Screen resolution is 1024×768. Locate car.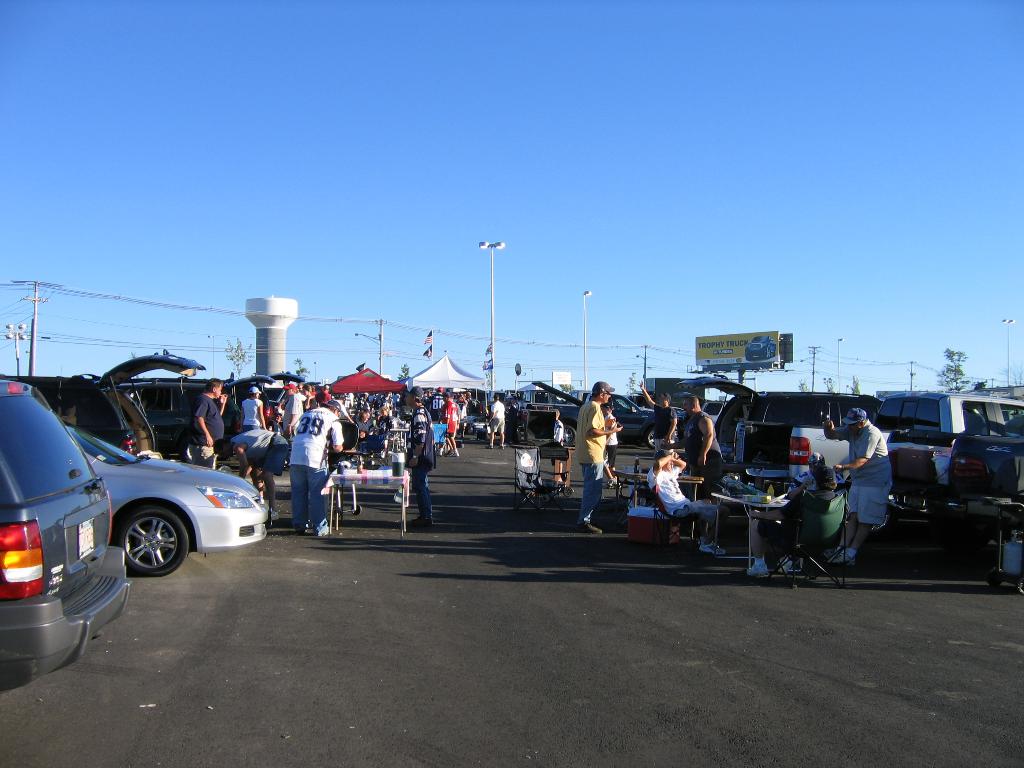
(x1=66, y1=426, x2=273, y2=579).
